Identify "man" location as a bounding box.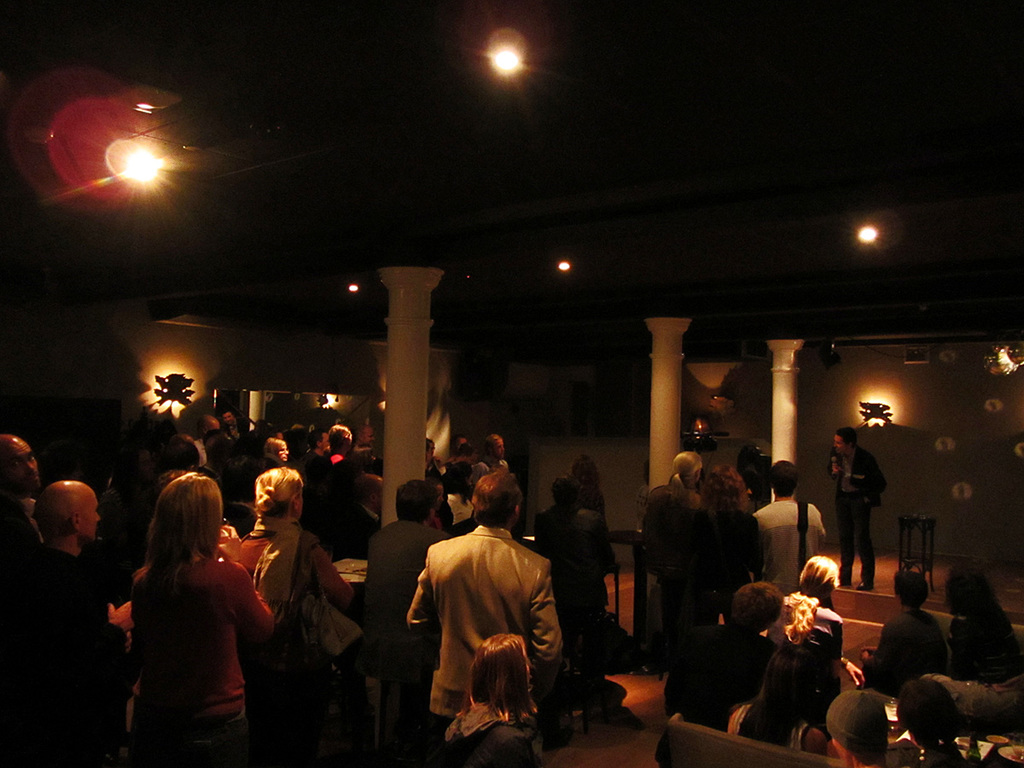
533 475 617 632.
